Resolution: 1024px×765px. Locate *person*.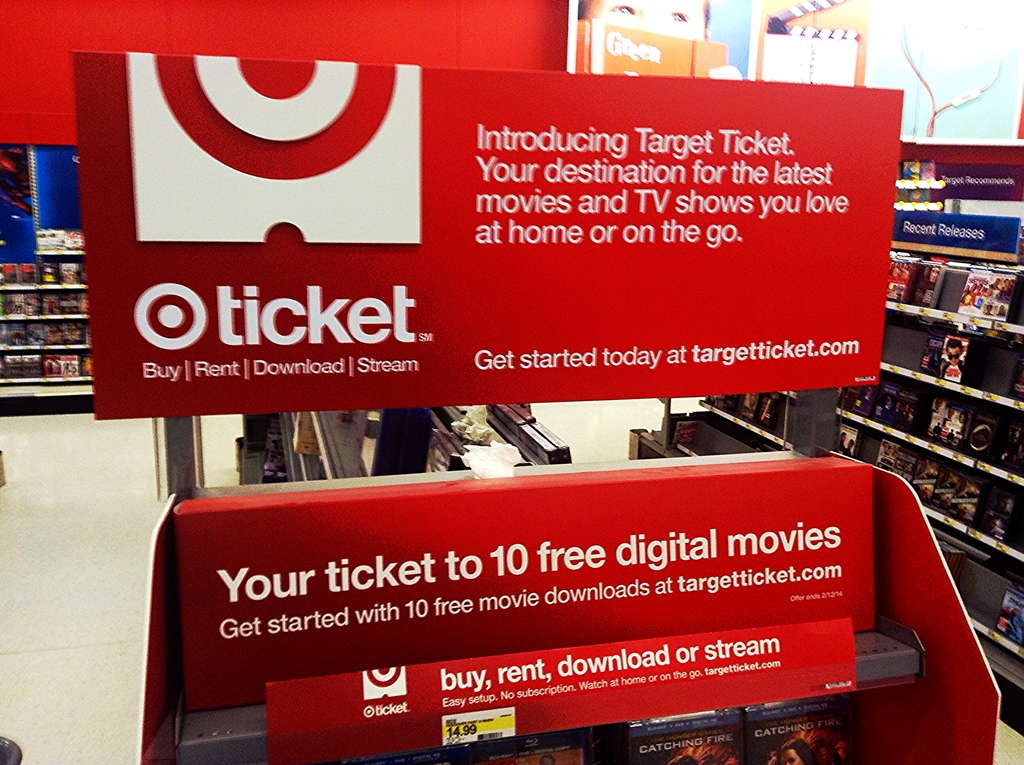
{"left": 577, "top": 0, "right": 743, "bottom": 77}.
